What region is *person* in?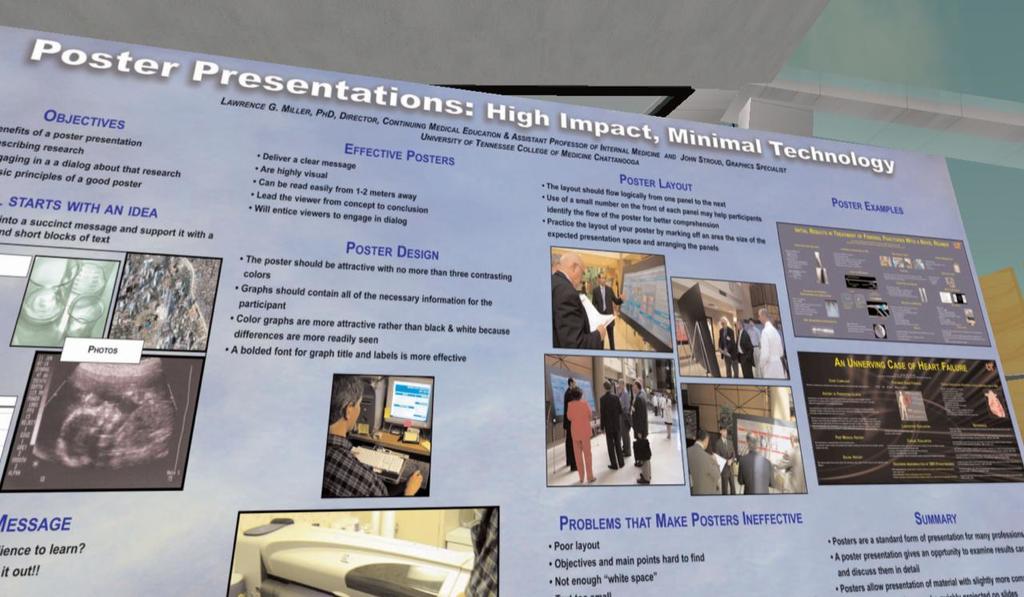
[735,315,757,379].
